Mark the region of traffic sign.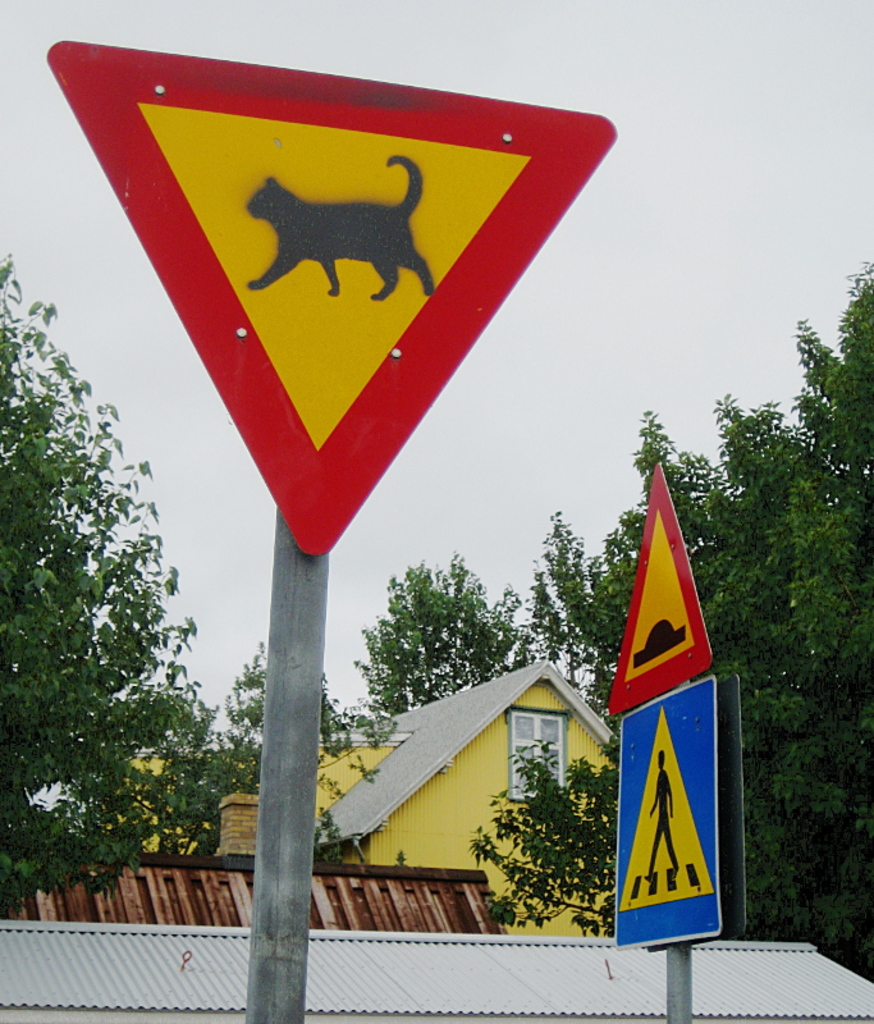
Region: [x1=46, y1=38, x2=617, y2=554].
